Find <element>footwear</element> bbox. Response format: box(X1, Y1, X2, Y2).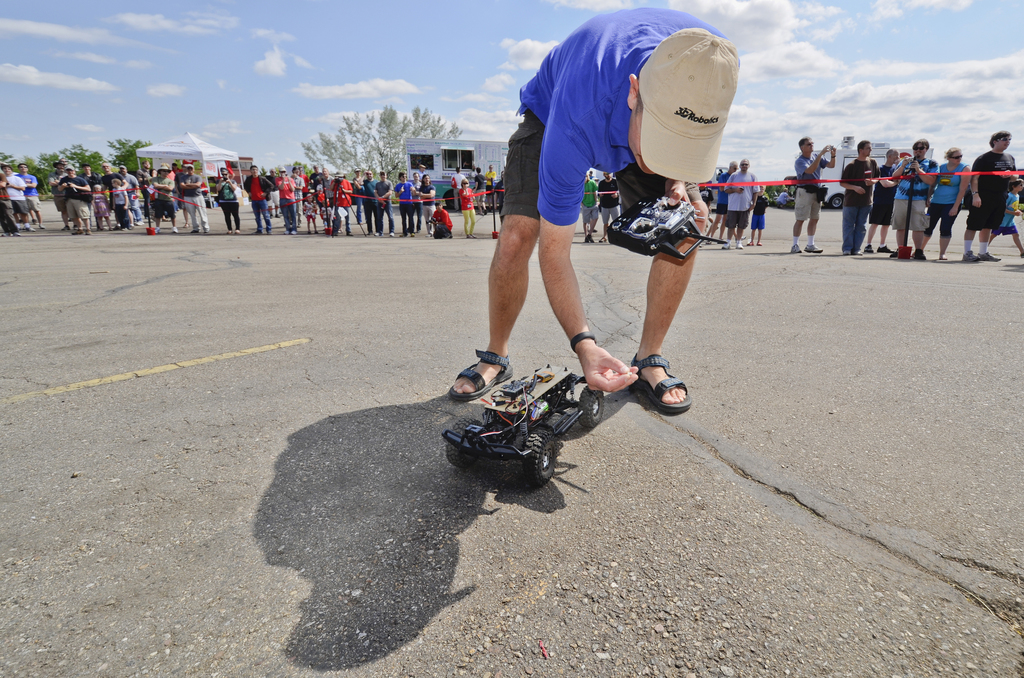
box(449, 346, 515, 403).
